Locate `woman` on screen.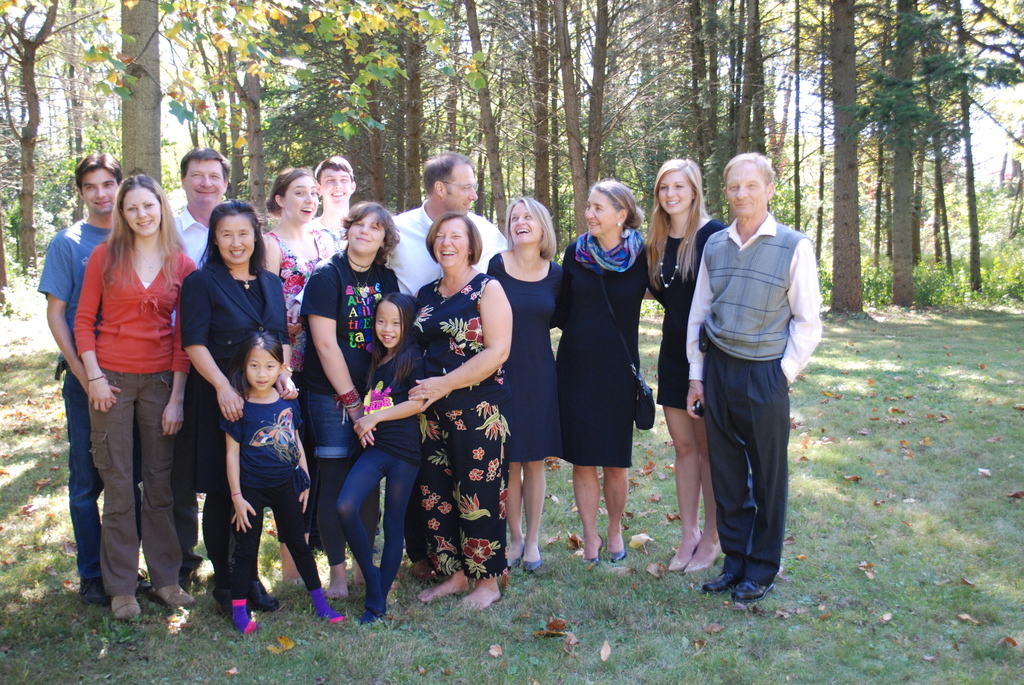
On screen at l=406, t=211, r=513, b=610.
